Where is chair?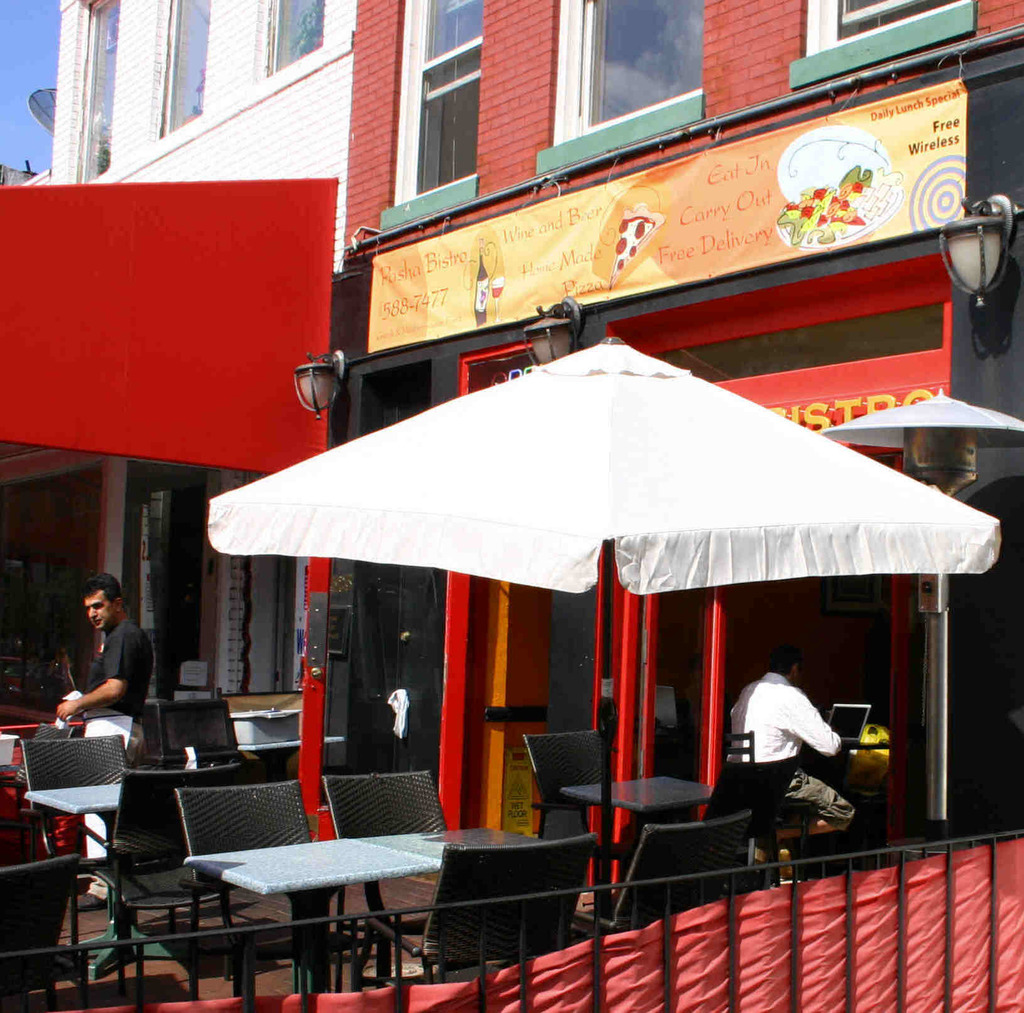
box=[332, 760, 460, 840].
